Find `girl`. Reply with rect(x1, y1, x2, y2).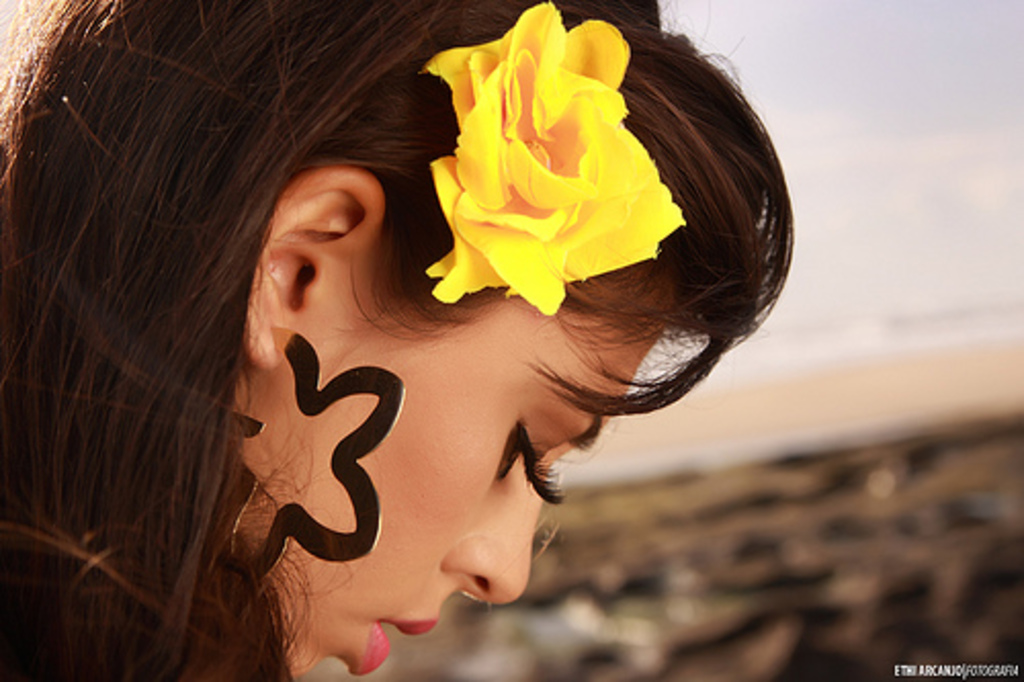
rect(0, 0, 793, 680).
